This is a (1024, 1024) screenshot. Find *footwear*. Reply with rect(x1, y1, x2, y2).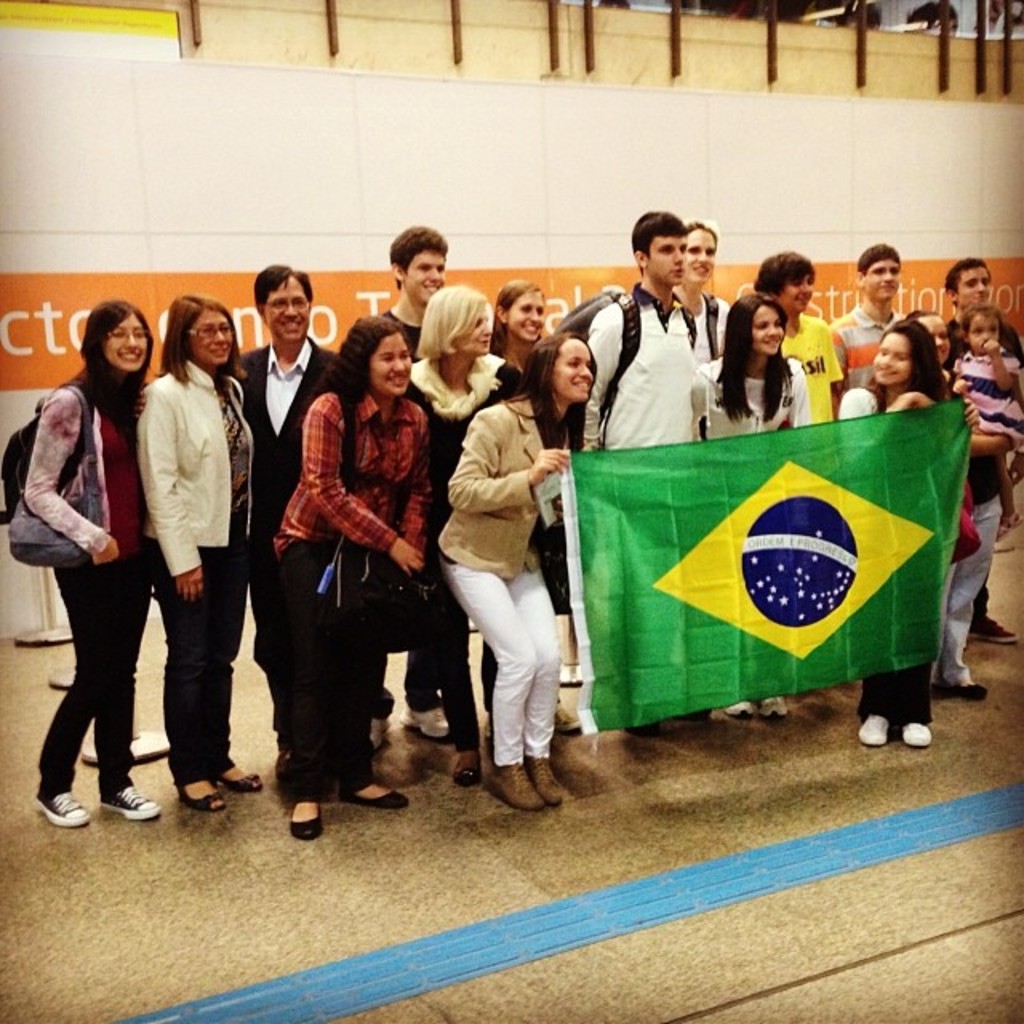
rect(277, 754, 290, 786).
